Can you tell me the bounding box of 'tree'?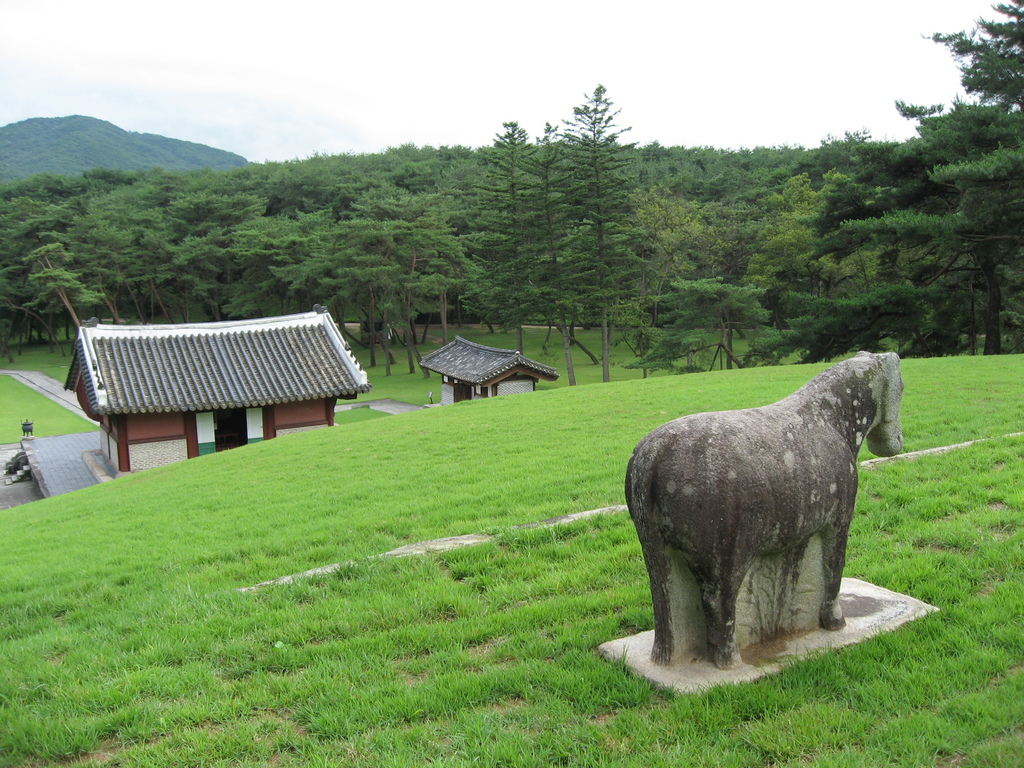
bbox(256, 156, 330, 227).
